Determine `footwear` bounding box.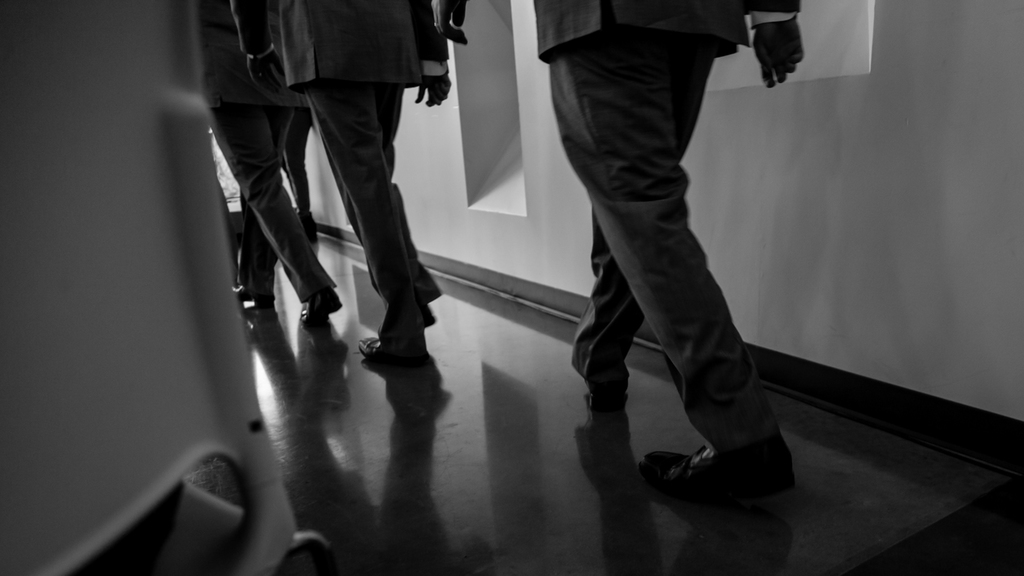
Determined: [357,337,423,377].
